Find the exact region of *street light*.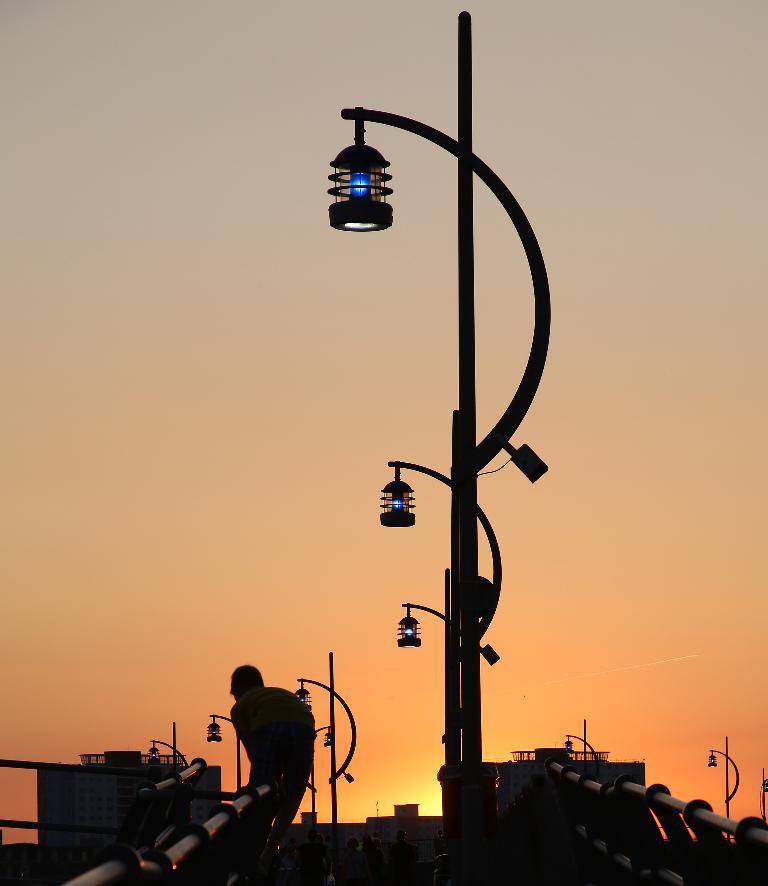
Exact region: Rect(556, 713, 601, 774).
